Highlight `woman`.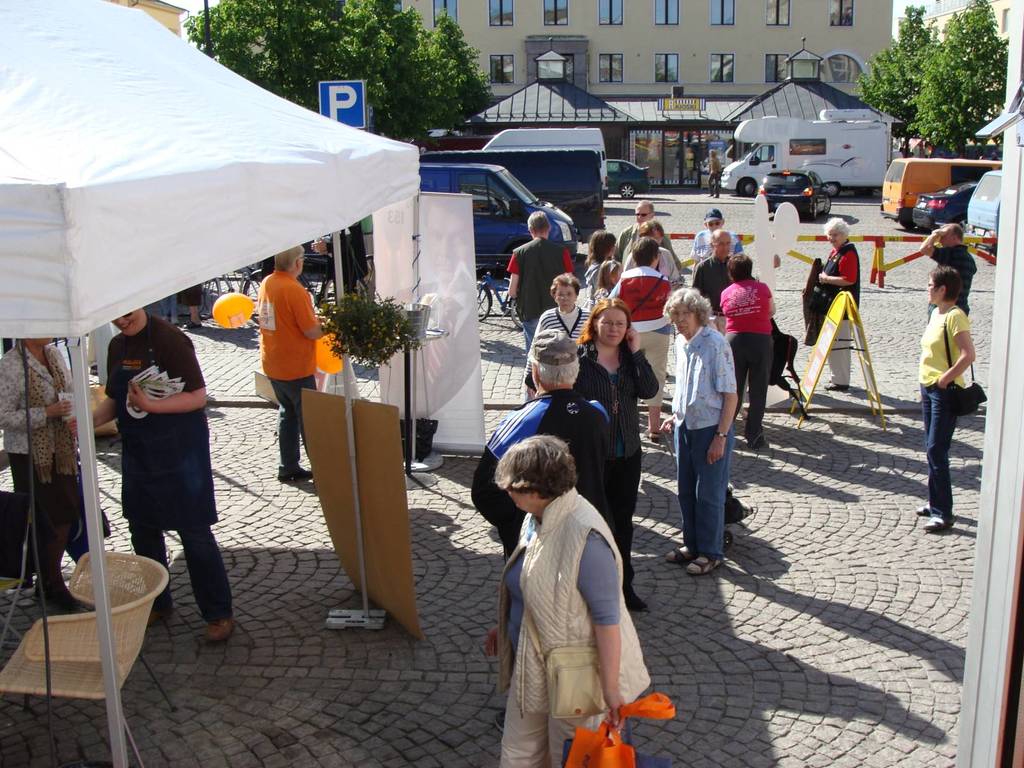
Highlighted region: detection(714, 254, 779, 452).
